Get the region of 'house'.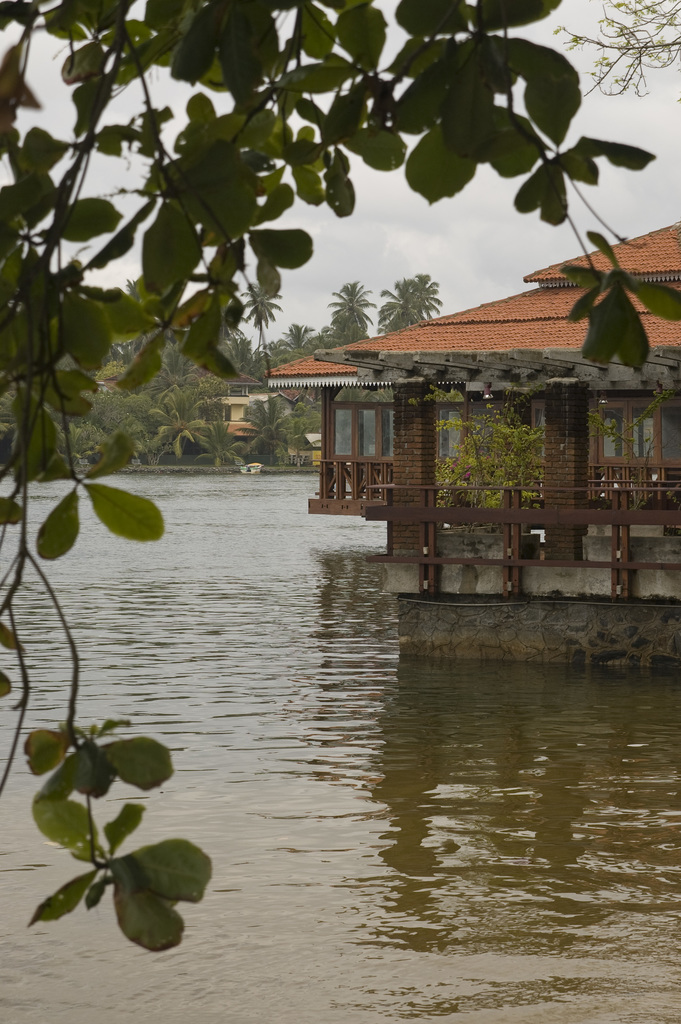
detection(266, 337, 399, 512).
